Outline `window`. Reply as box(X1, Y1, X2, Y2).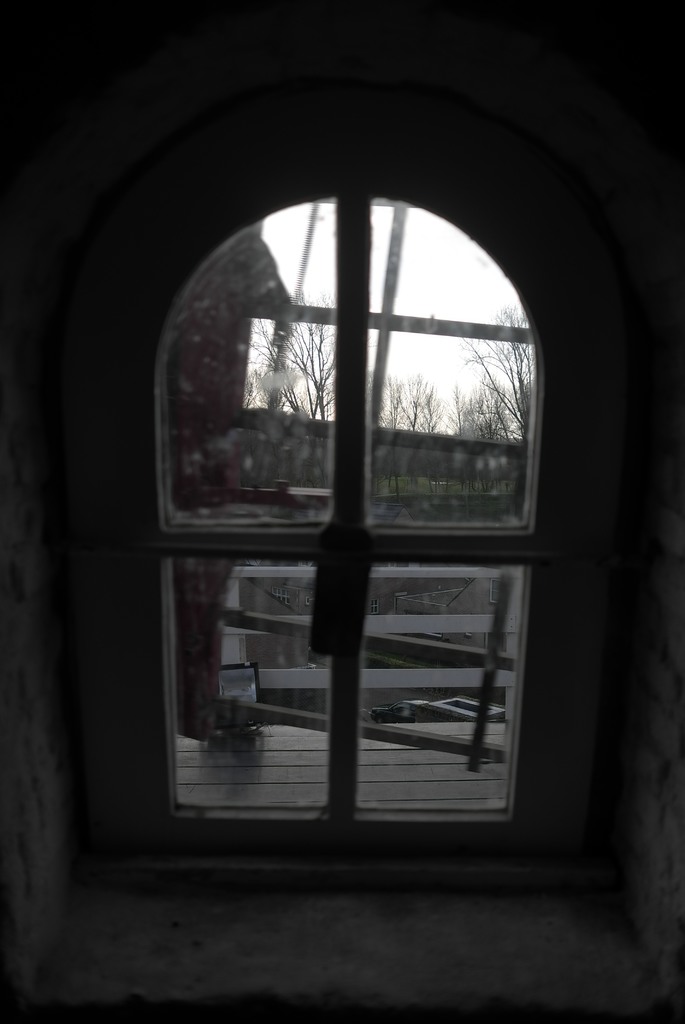
box(168, 179, 556, 586).
